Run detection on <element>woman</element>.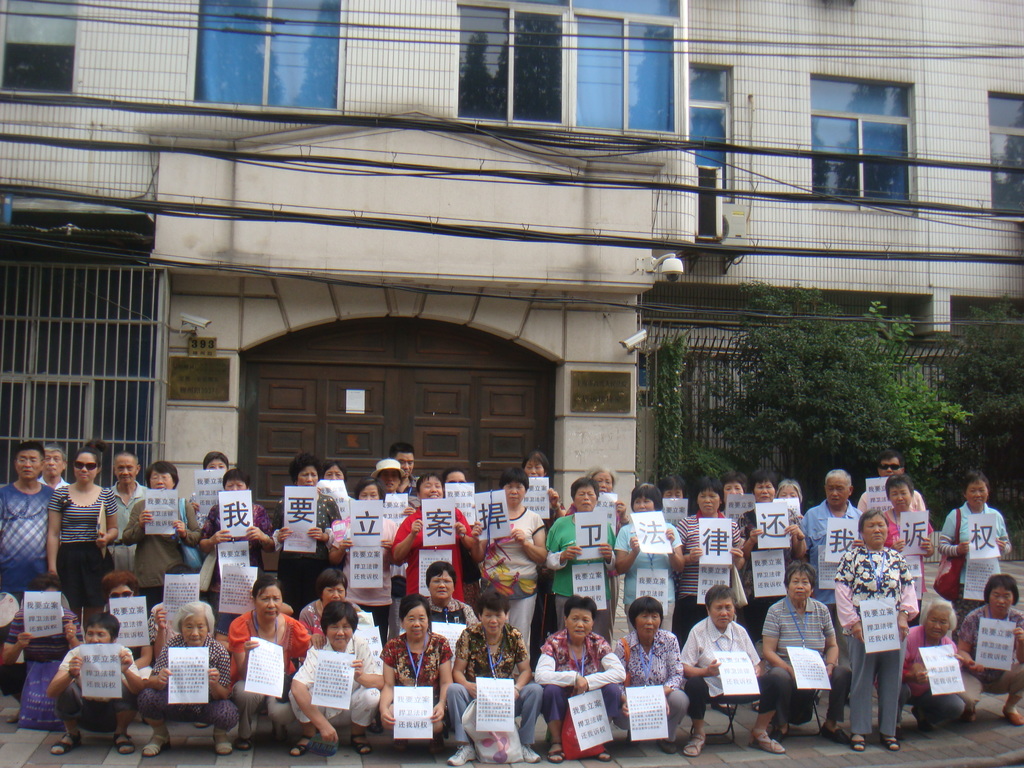
Result: <box>760,559,854,741</box>.
